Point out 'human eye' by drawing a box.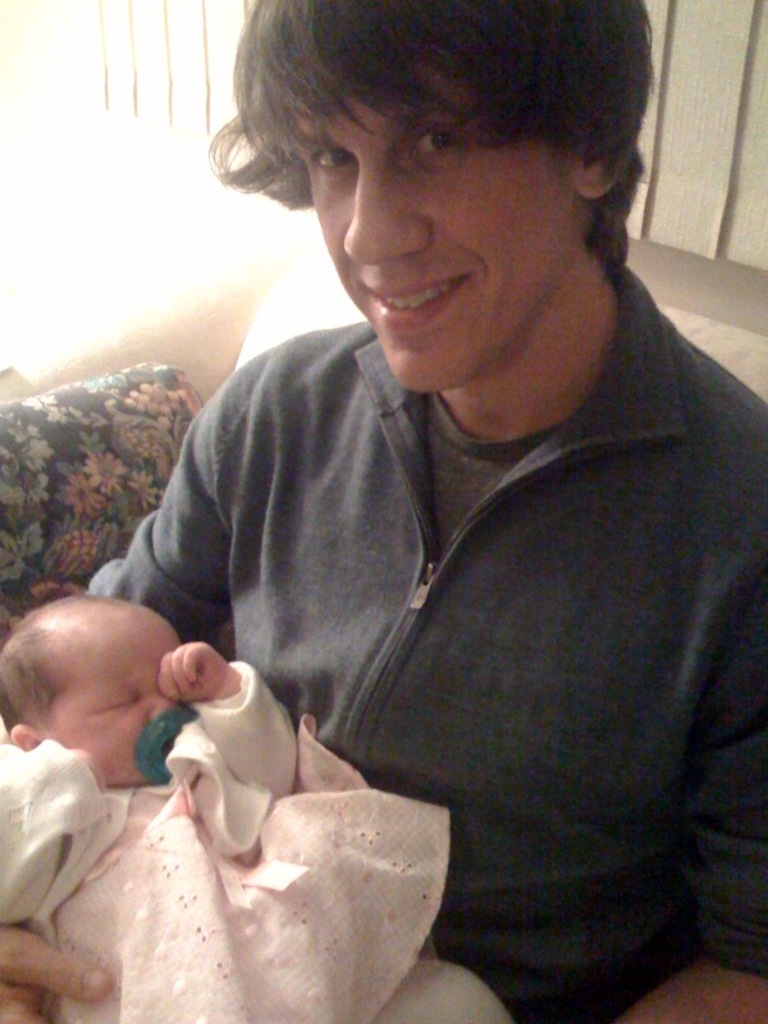
403 114 470 168.
